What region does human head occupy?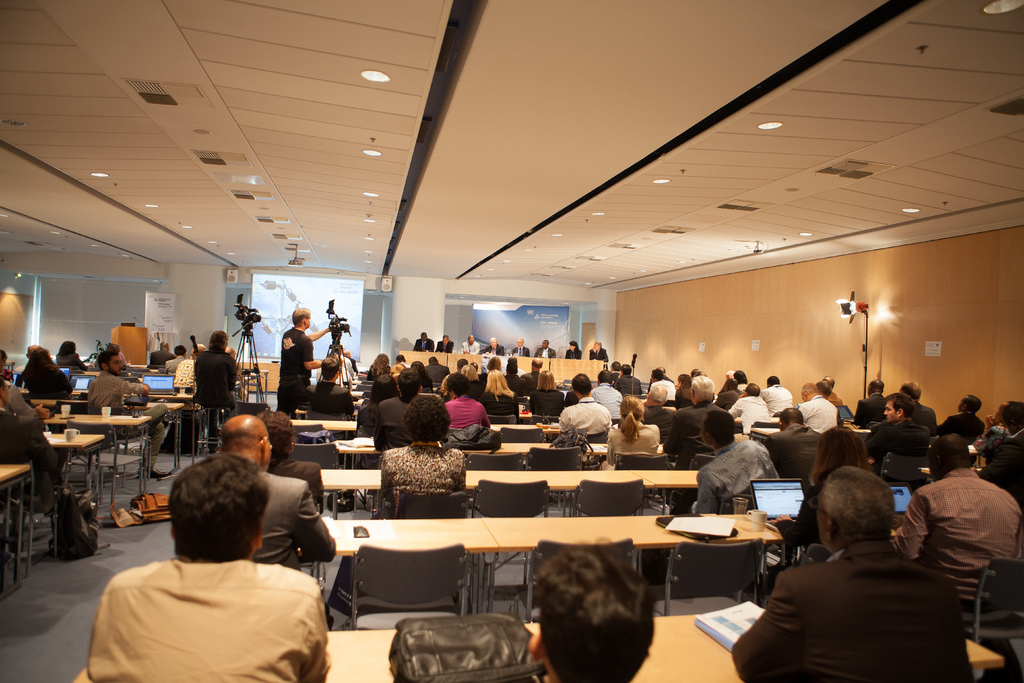
(463, 364, 479, 378).
